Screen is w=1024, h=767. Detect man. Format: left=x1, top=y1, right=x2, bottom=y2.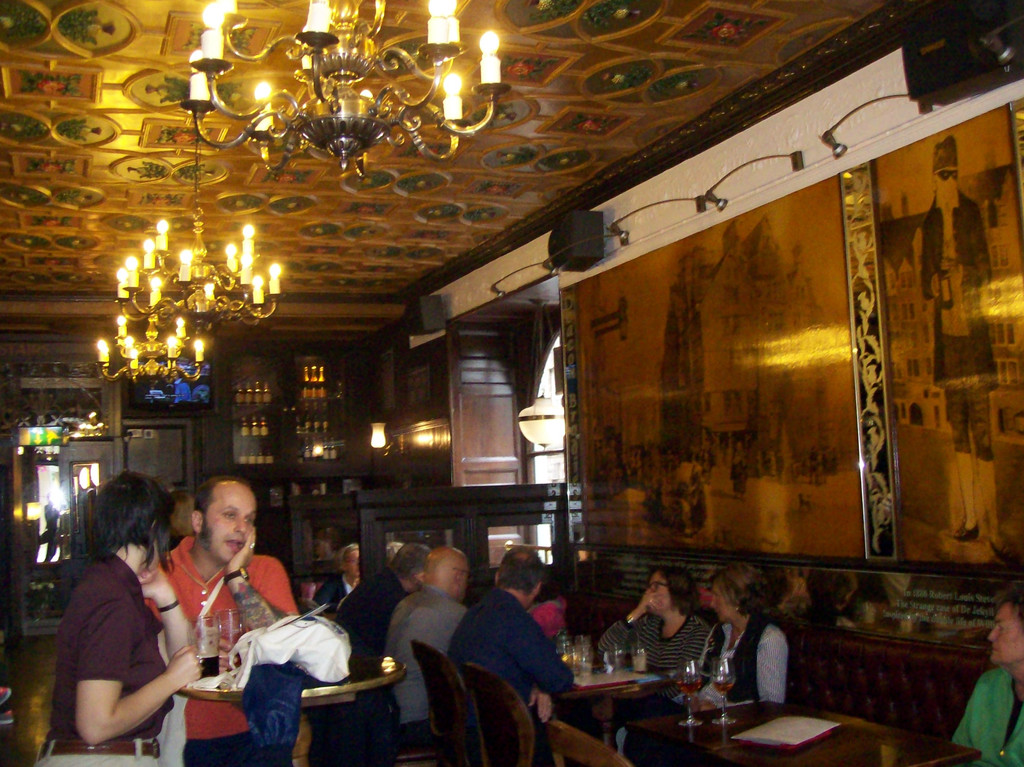
left=446, top=545, right=605, bottom=758.
